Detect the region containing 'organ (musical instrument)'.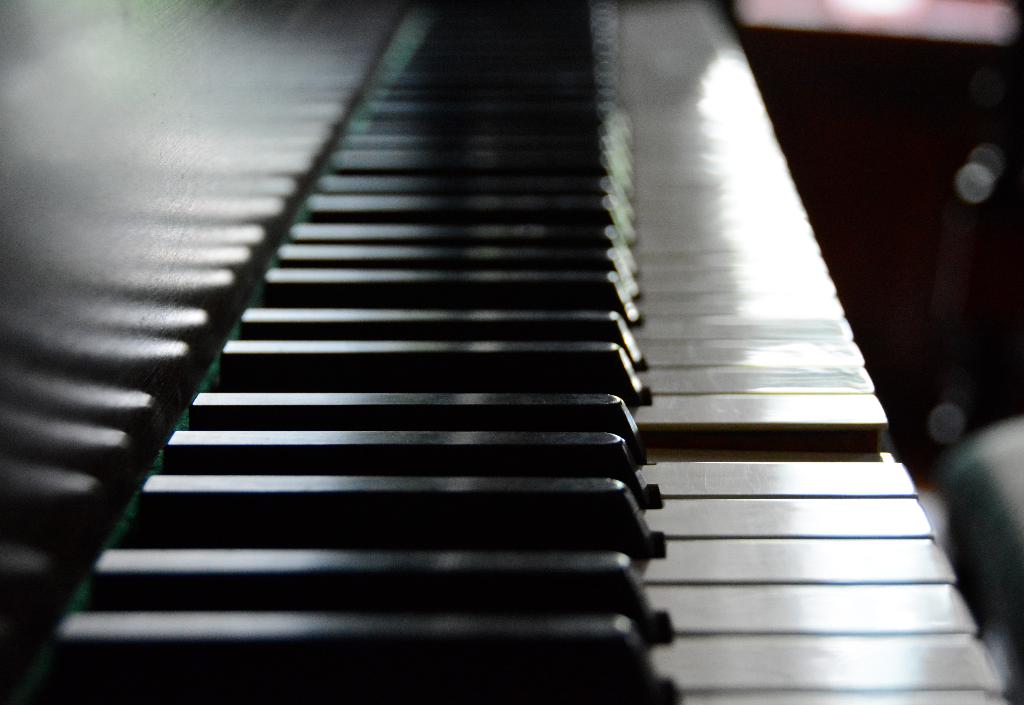
bbox(0, 0, 980, 694).
